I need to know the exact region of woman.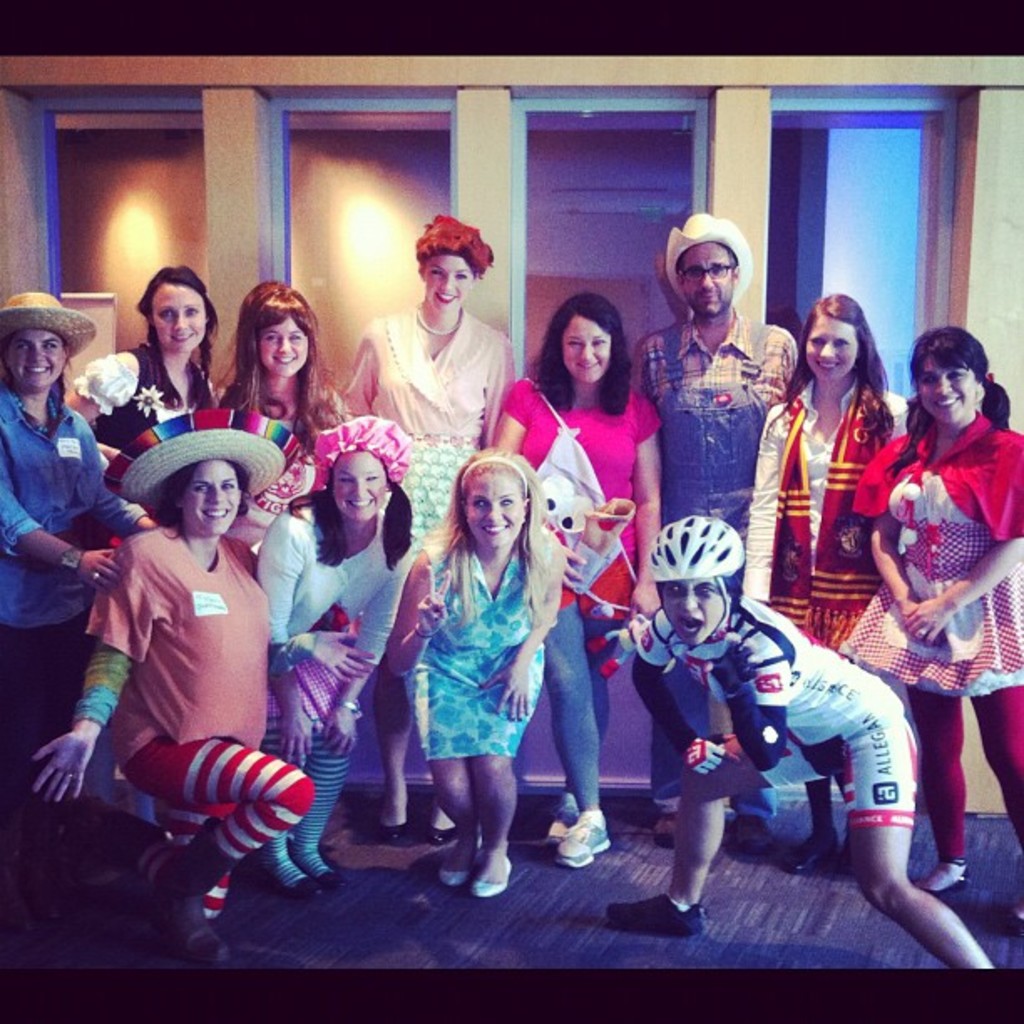
Region: (256,422,423,892).
